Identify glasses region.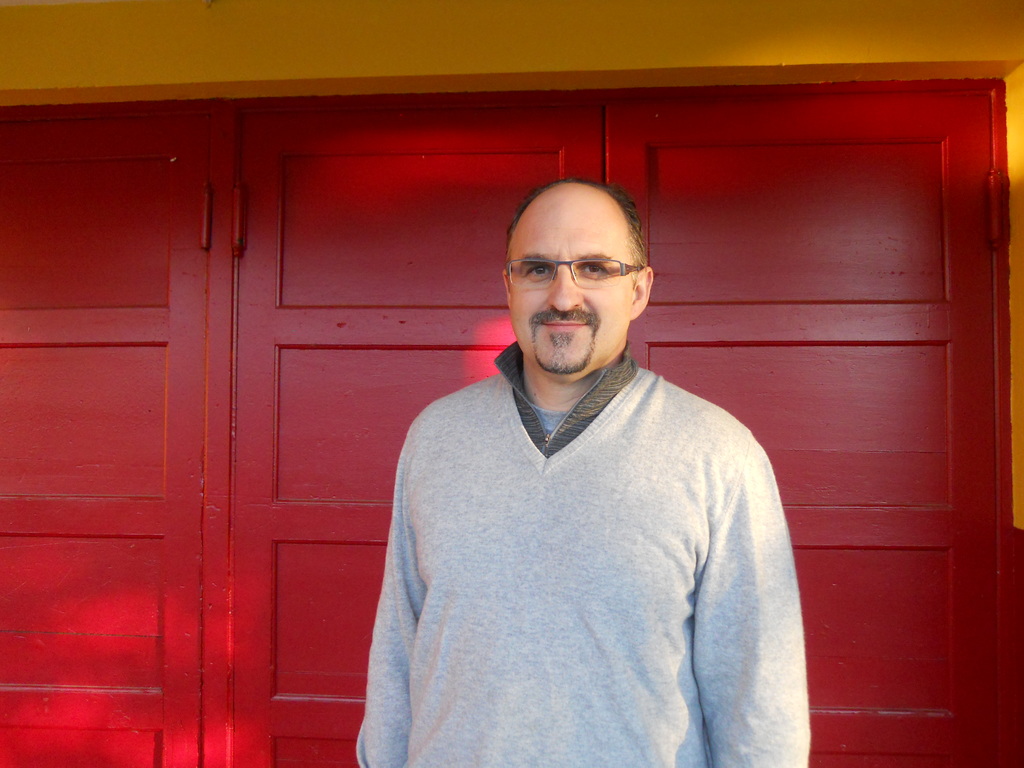
Region: l=506, t=260, r=646, b=288.
